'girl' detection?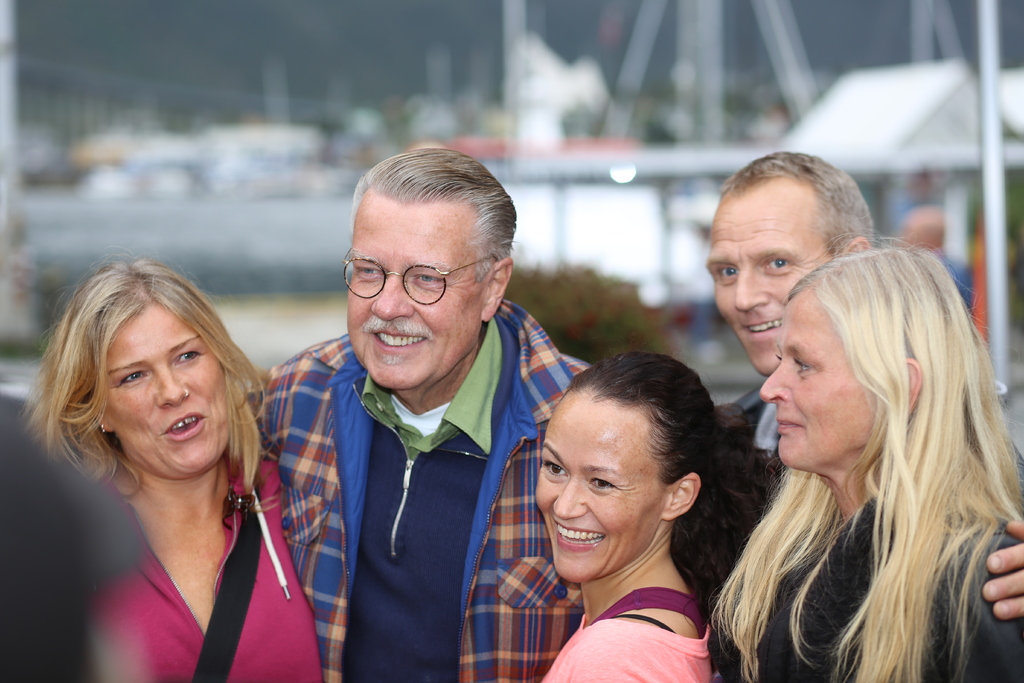
{"left": 545, "top": 361, "right": 726, "bottom": 682}
